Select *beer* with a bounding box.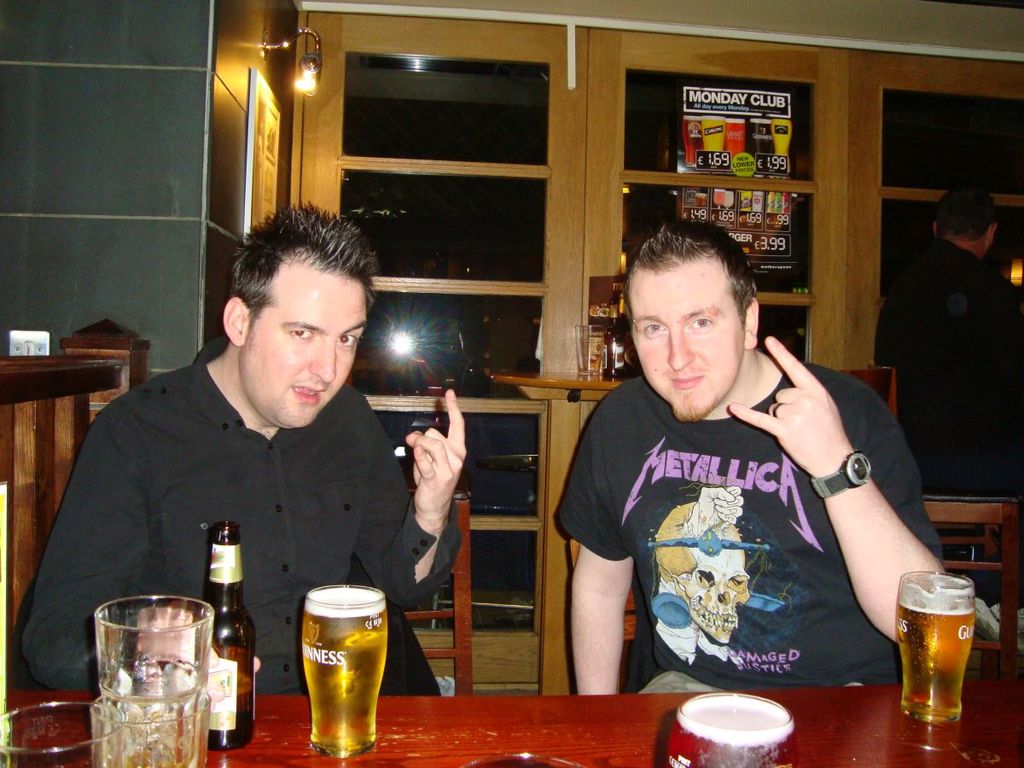
[left=650, top=681, right=801, bottom=767].
